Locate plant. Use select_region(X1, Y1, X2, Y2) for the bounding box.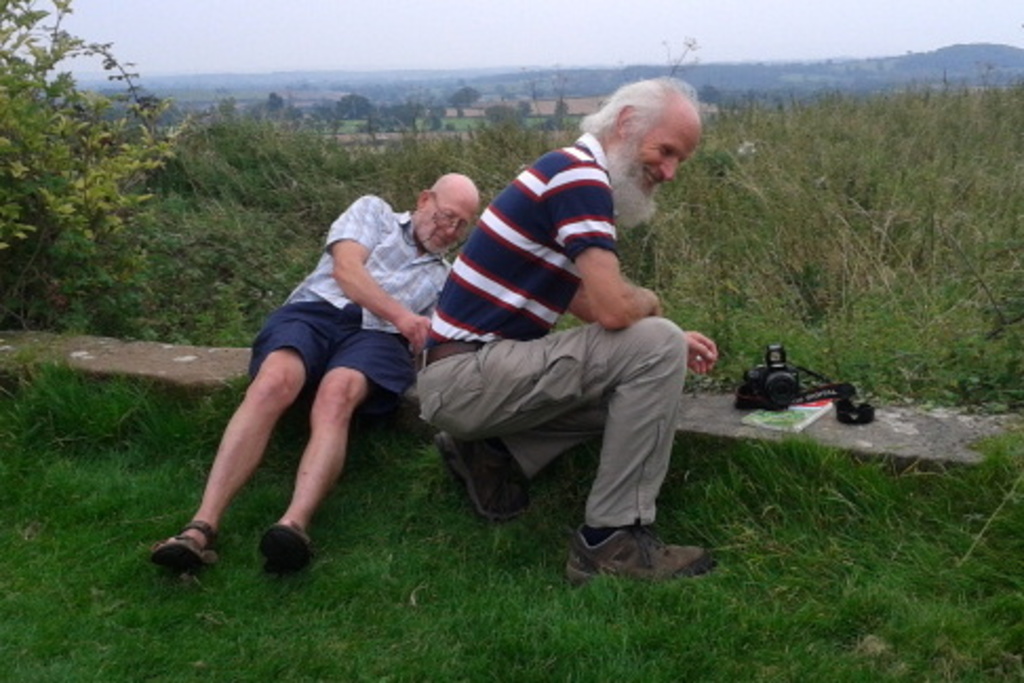
select_region(954, 419, 1022, 514).
